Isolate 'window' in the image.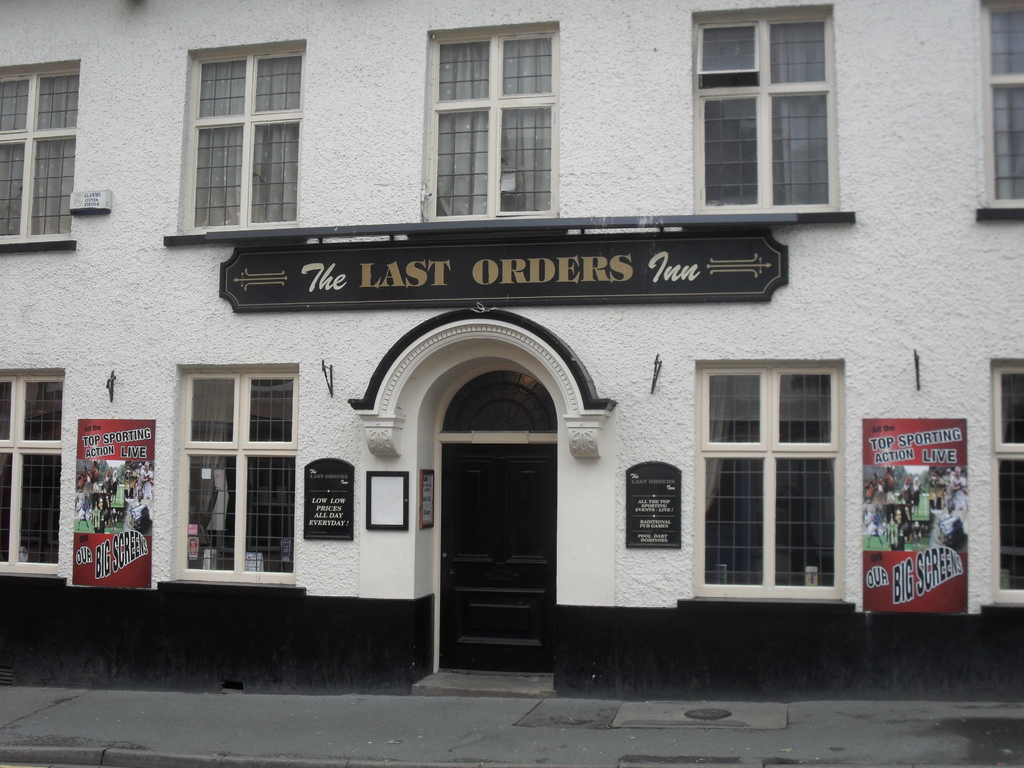
Isolated region: {"x1": 0, "y1": 378, "x2": 61, "y2": 575}.
